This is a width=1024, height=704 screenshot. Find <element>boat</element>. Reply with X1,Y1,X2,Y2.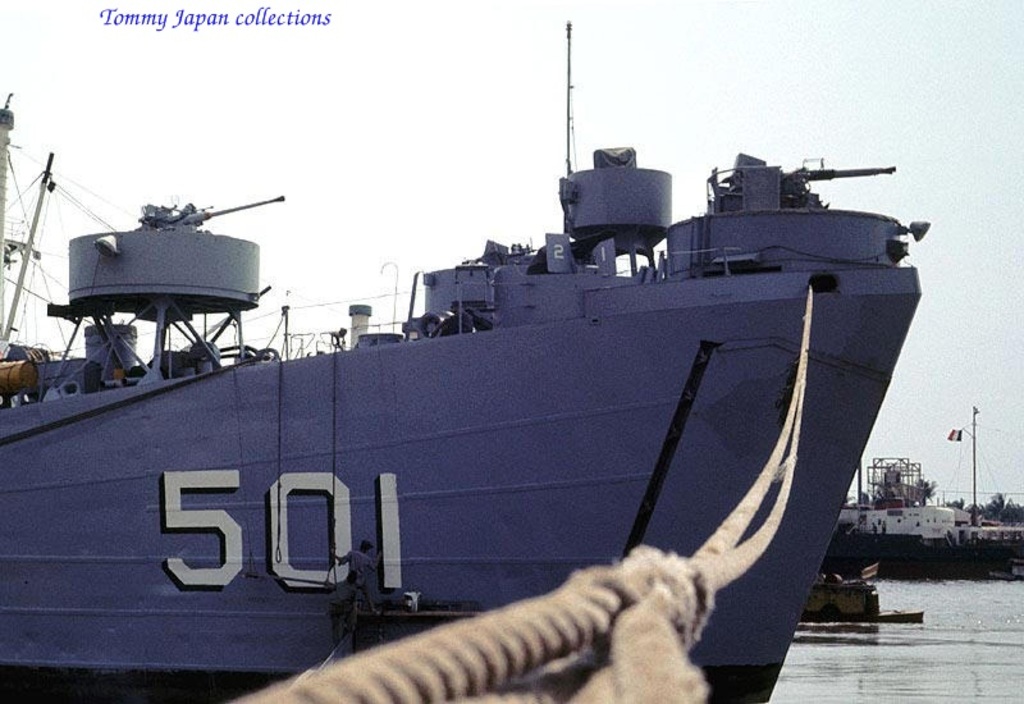
799,570,925,626.
